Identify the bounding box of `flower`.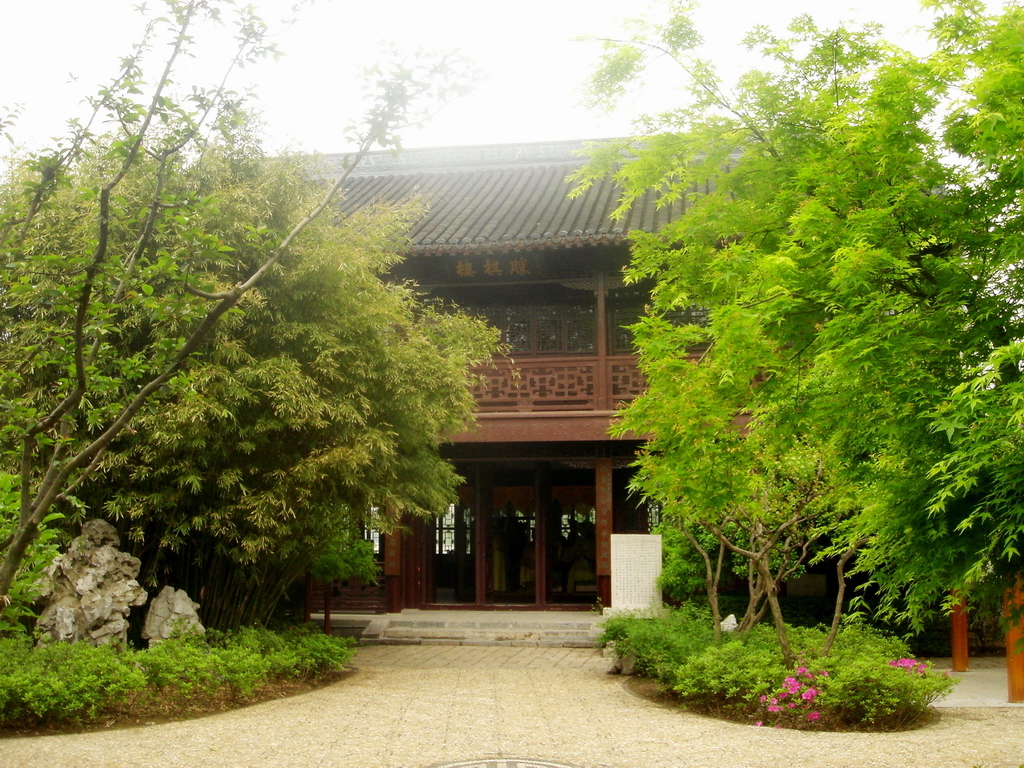
{"left": 802, "top": 686, "right": 813, "bottom": 695}.
